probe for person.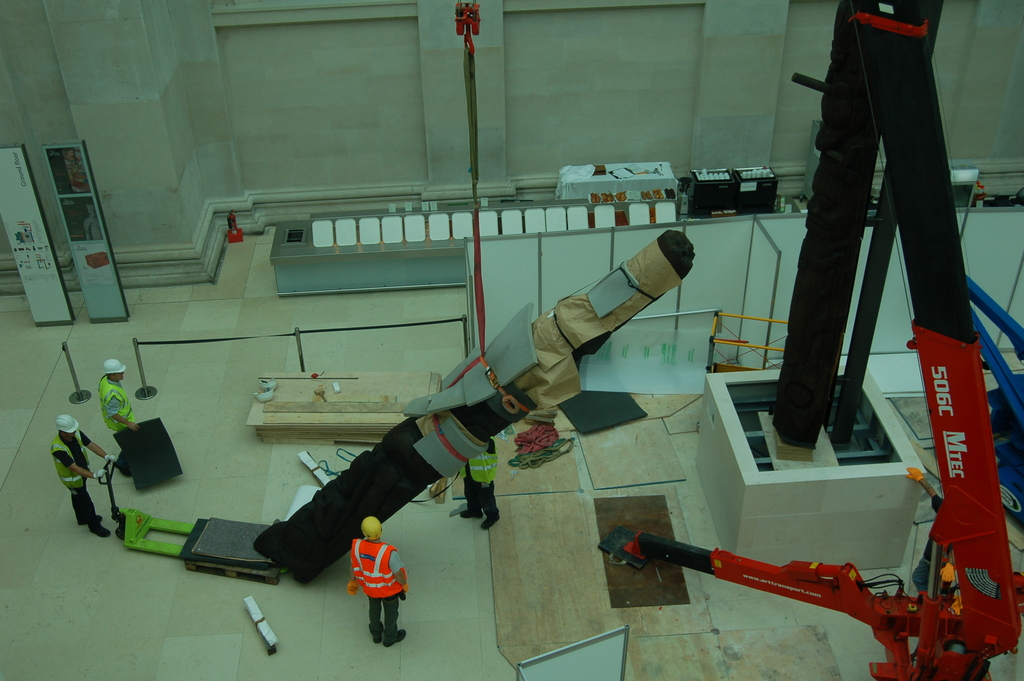
Probe result: [x1=336, y1=516, x2=419, y2=644].
